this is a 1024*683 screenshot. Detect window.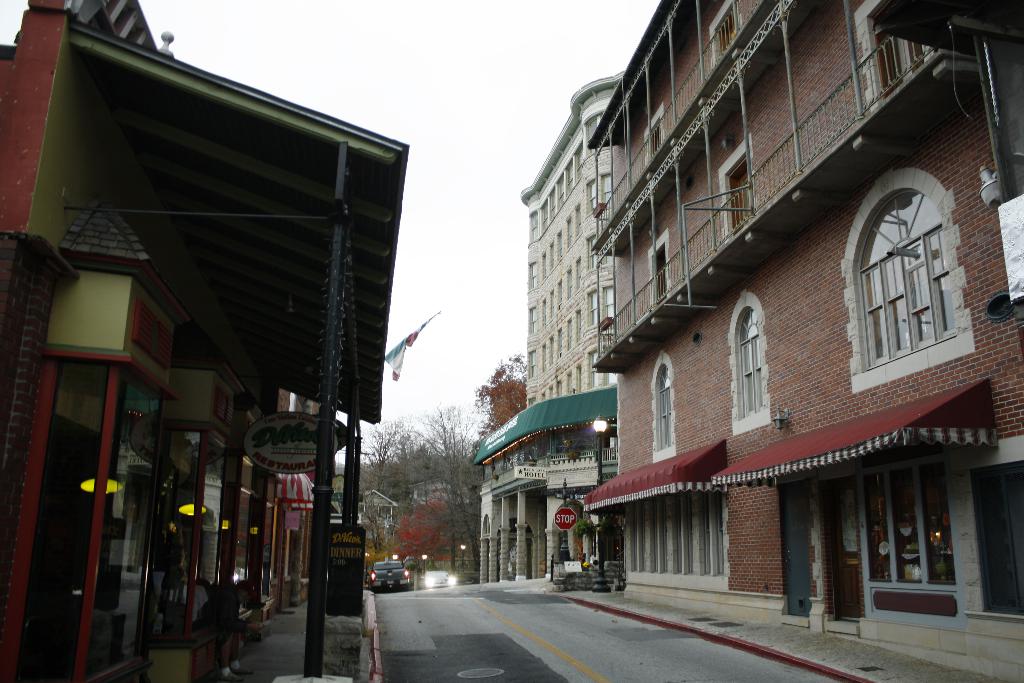
detection(601, 175, 614, 208).
